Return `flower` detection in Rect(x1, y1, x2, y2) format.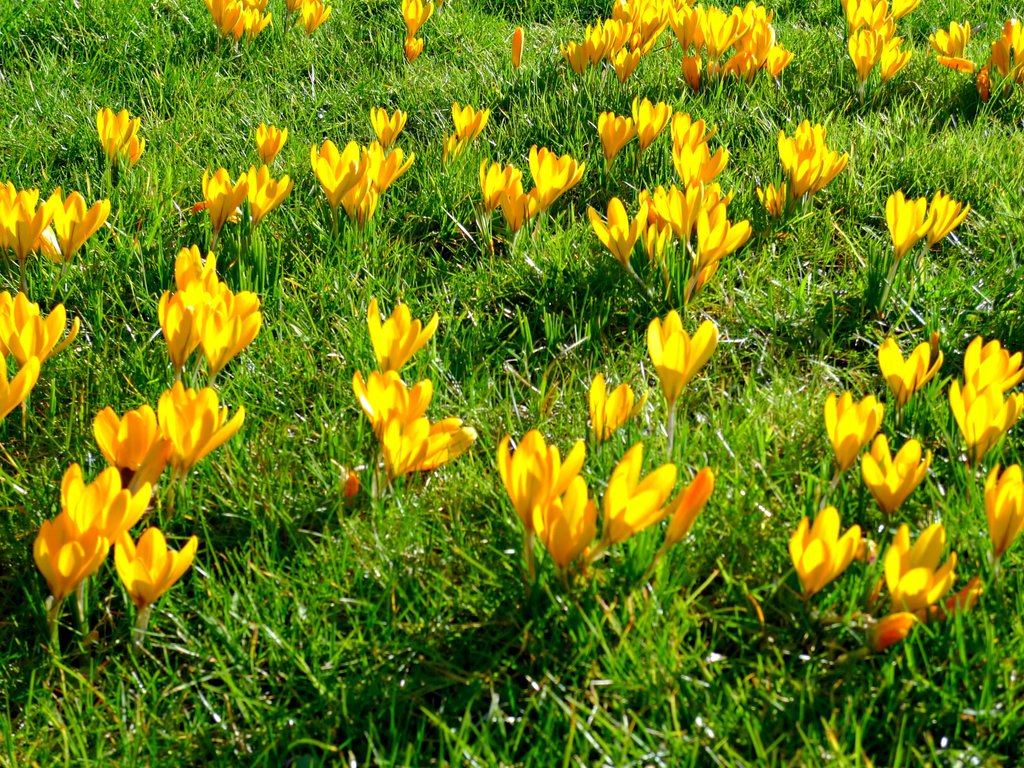
Rect(493, 176, 556, 228).
